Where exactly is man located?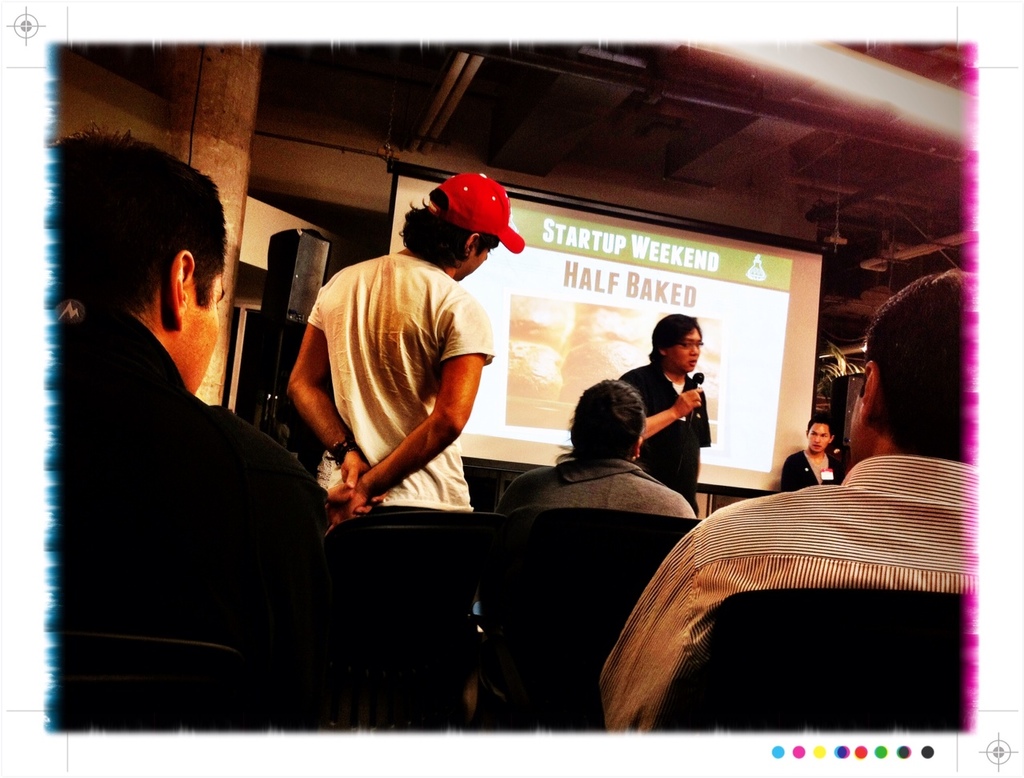
Its bounding box is [x1=775, y1=415, x2=840, y2=491].
